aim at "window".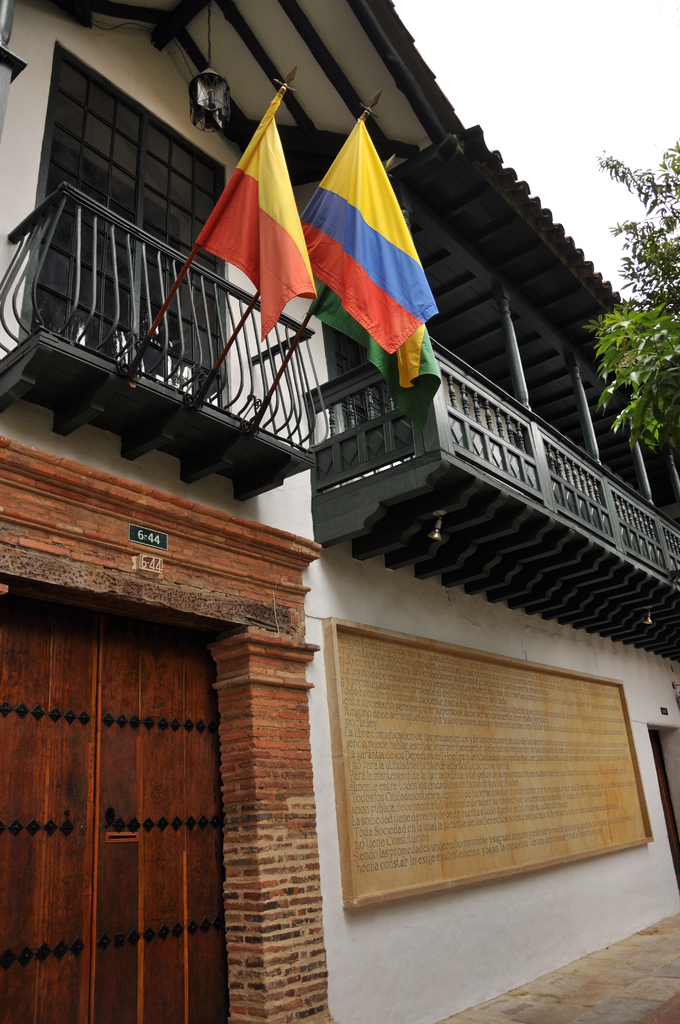
Aimed at {"x1": 19, "y1": 41, "x2": 231, "y2": 406}.
